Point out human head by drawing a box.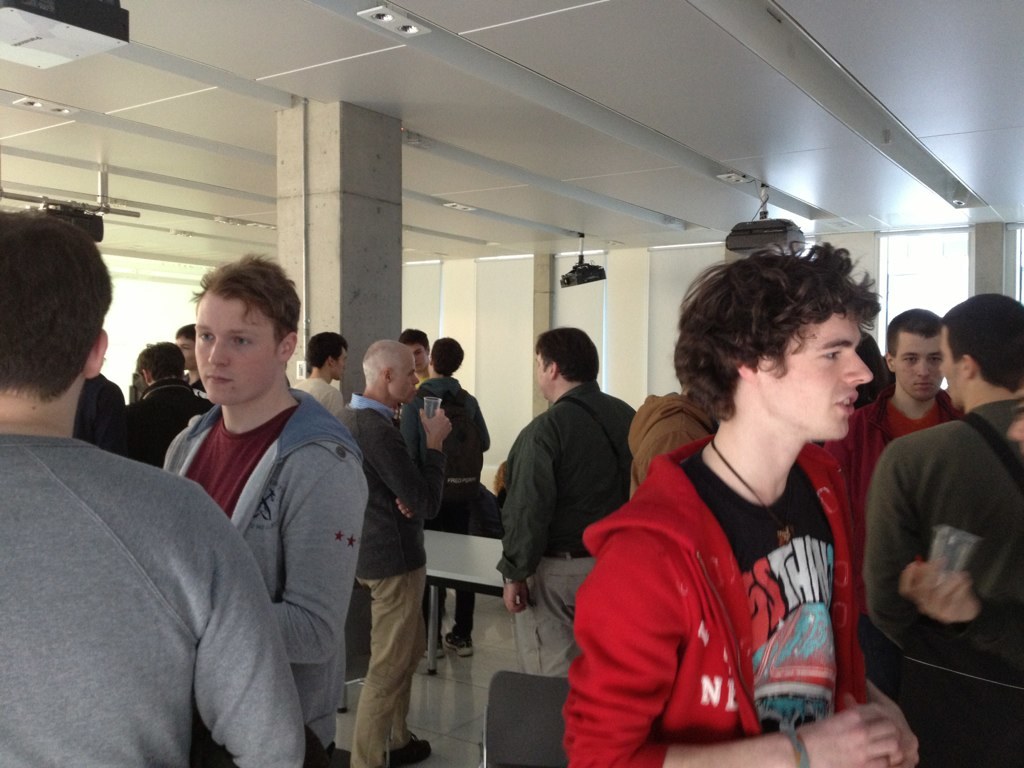
bbox(173, 323, 202, 373).
